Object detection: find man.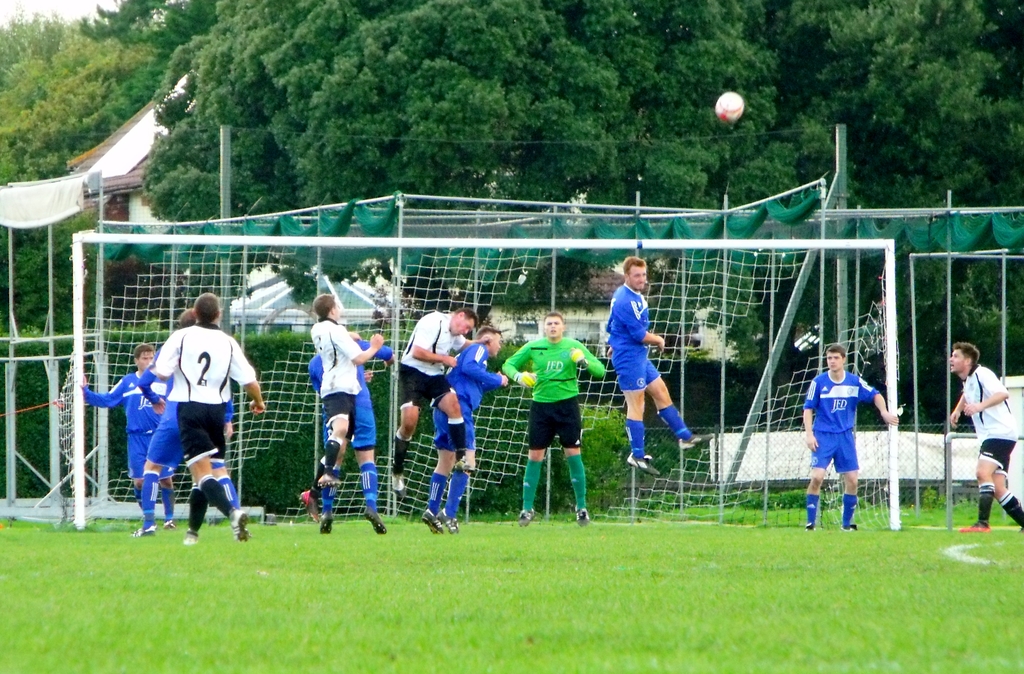
locate(949, 341, 1023, 533).
